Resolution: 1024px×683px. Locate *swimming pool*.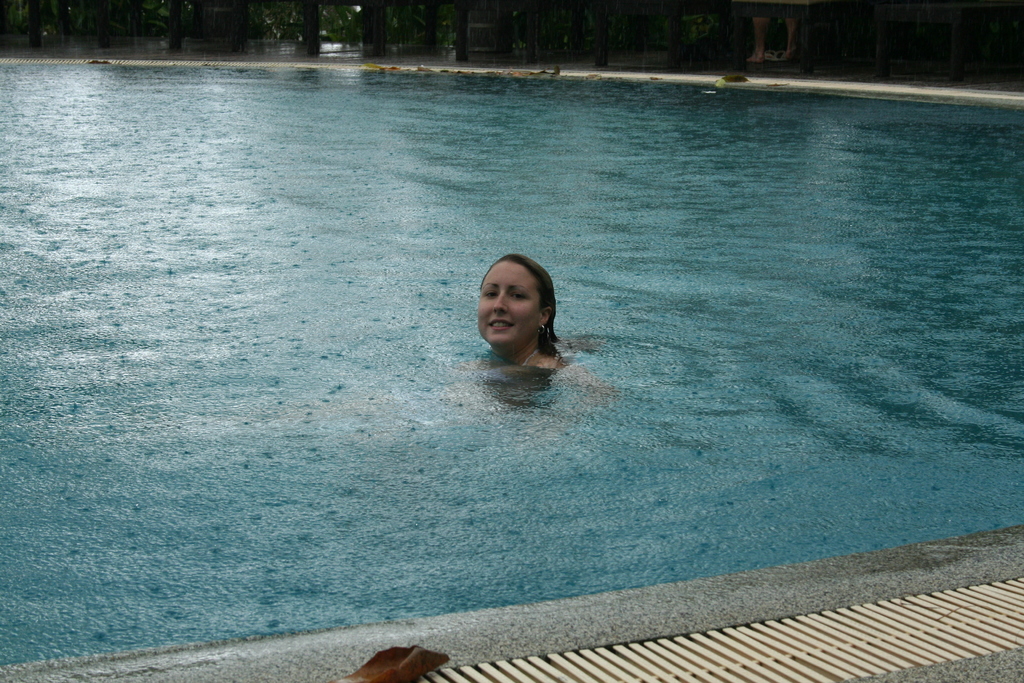
(0, 56, 1023, 682).
